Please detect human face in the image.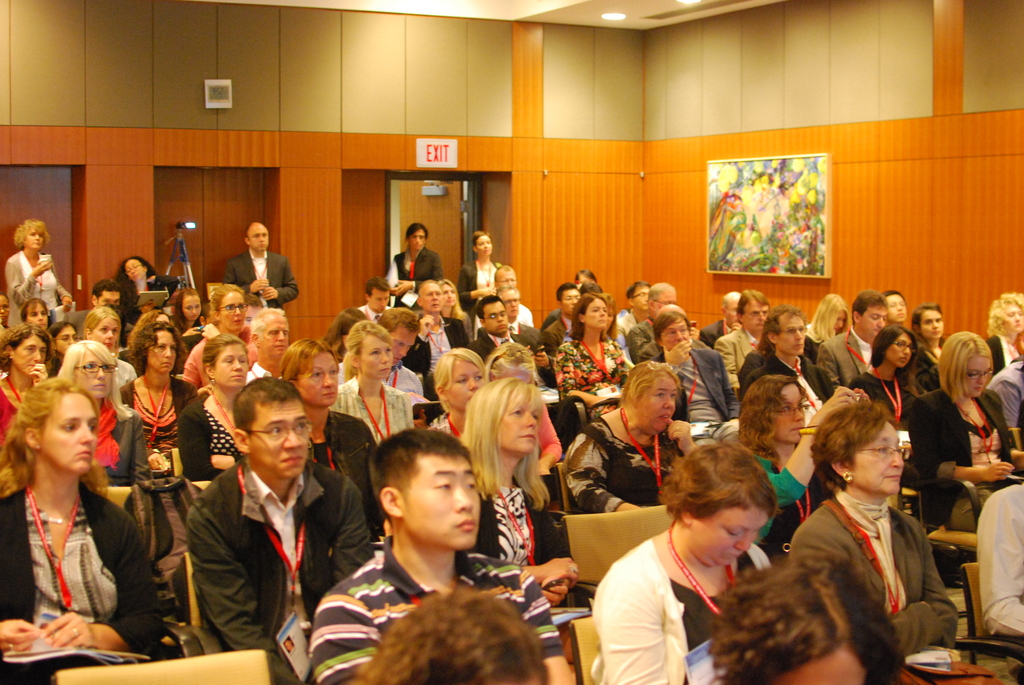
<bbox>122, 260, 149, 280</bbox>.
